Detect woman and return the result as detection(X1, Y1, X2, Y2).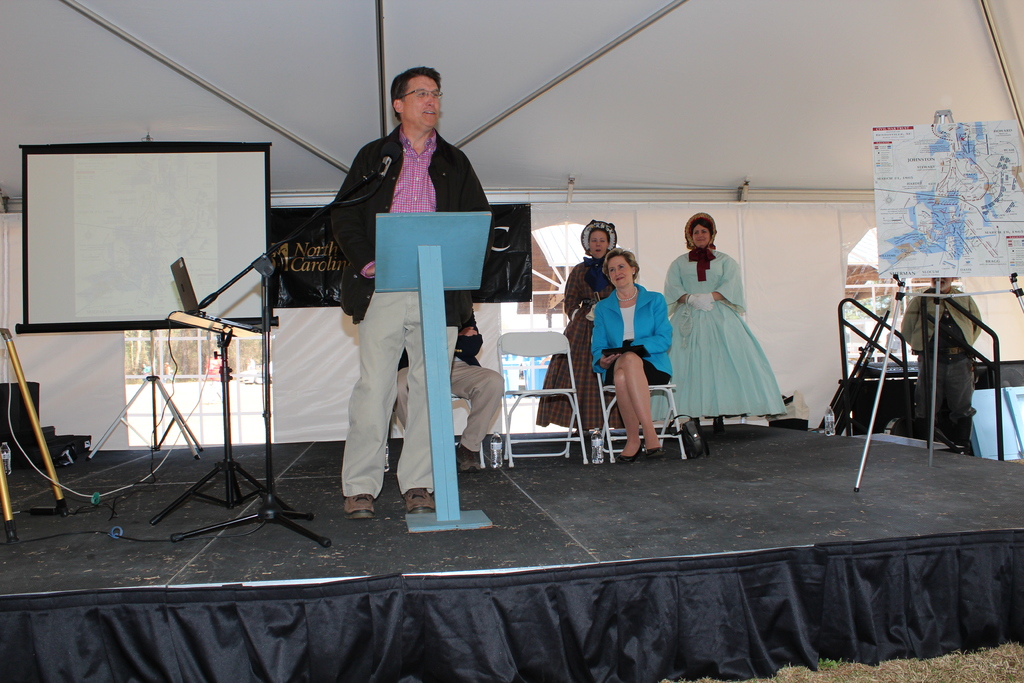
detection(673, 222, 785, 439).
